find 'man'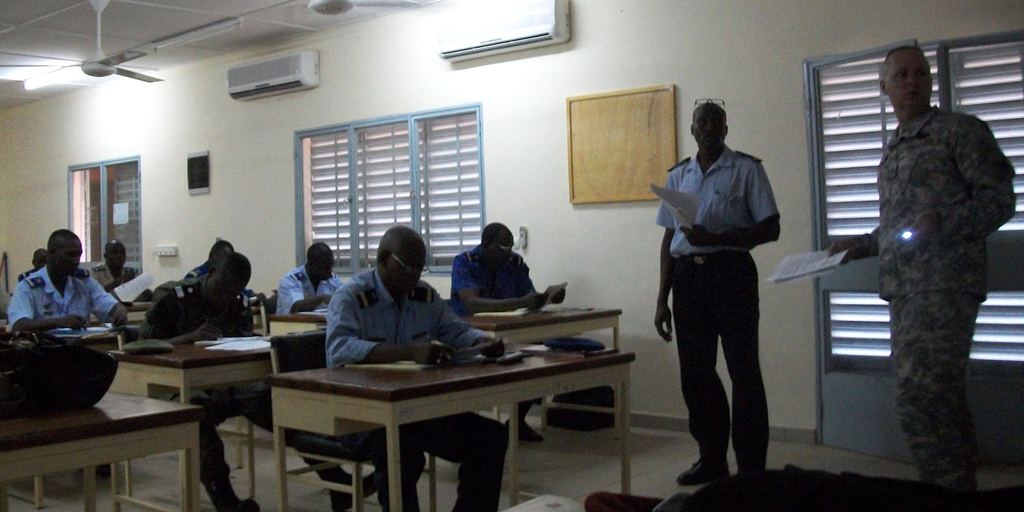
l=651, t=83, r=800, b=509
